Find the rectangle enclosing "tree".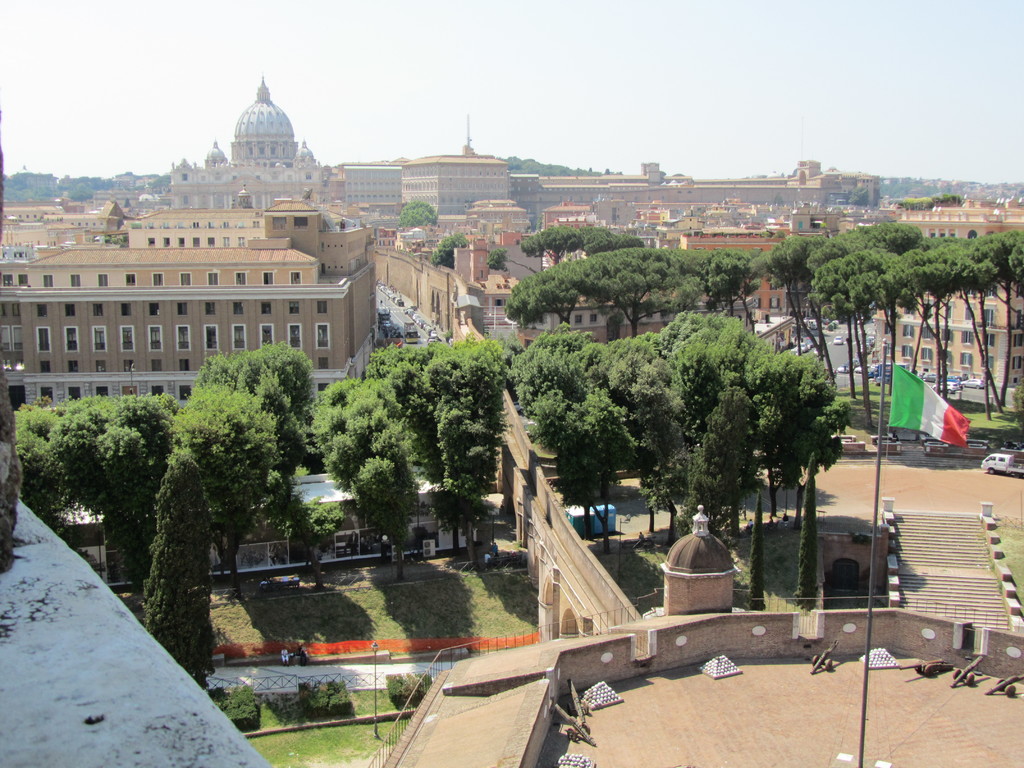
773/248/813/360.
